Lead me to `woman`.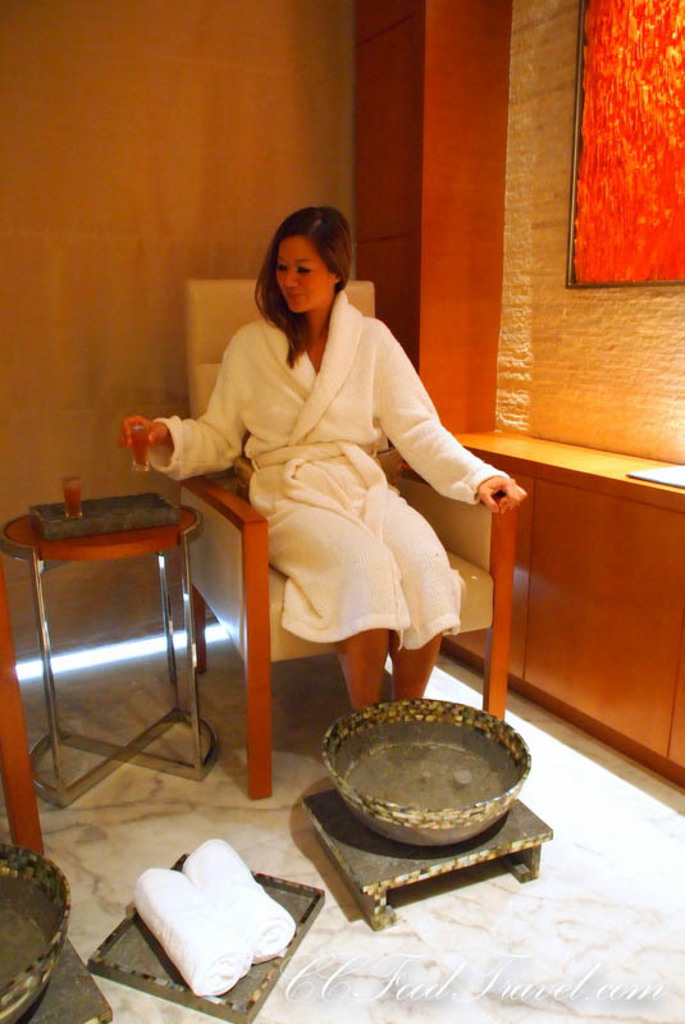
Lead to x1=169, y1=229, x2=488, y2=765.
